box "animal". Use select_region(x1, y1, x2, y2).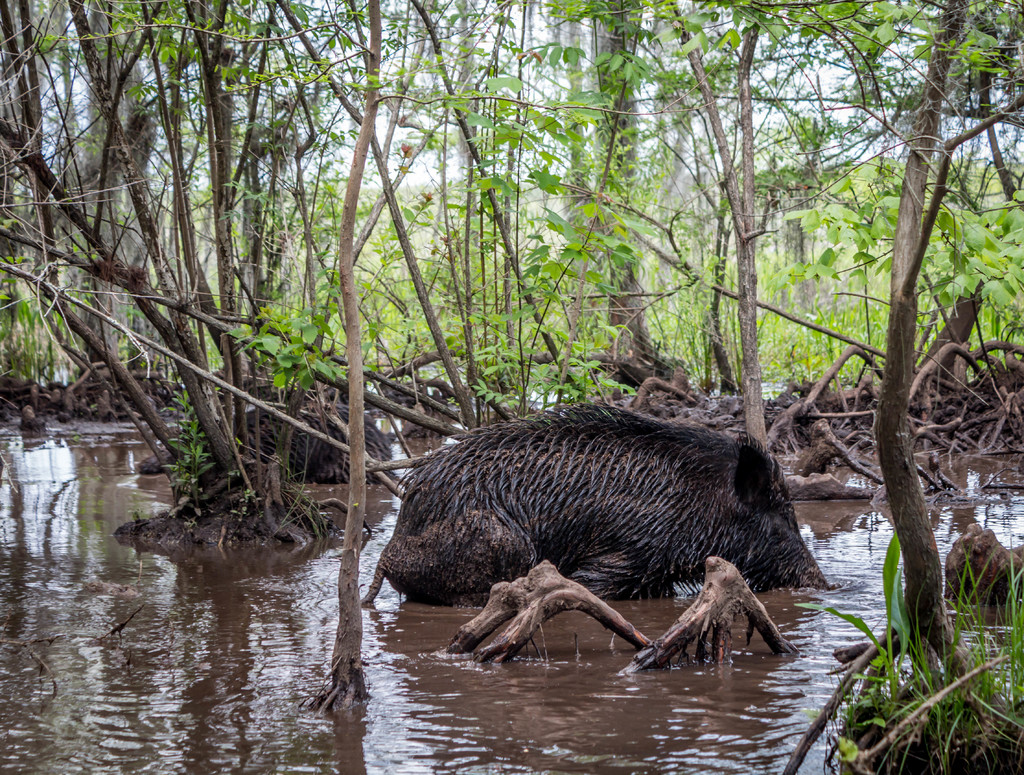
select_region(359, 394, 835, 611).
